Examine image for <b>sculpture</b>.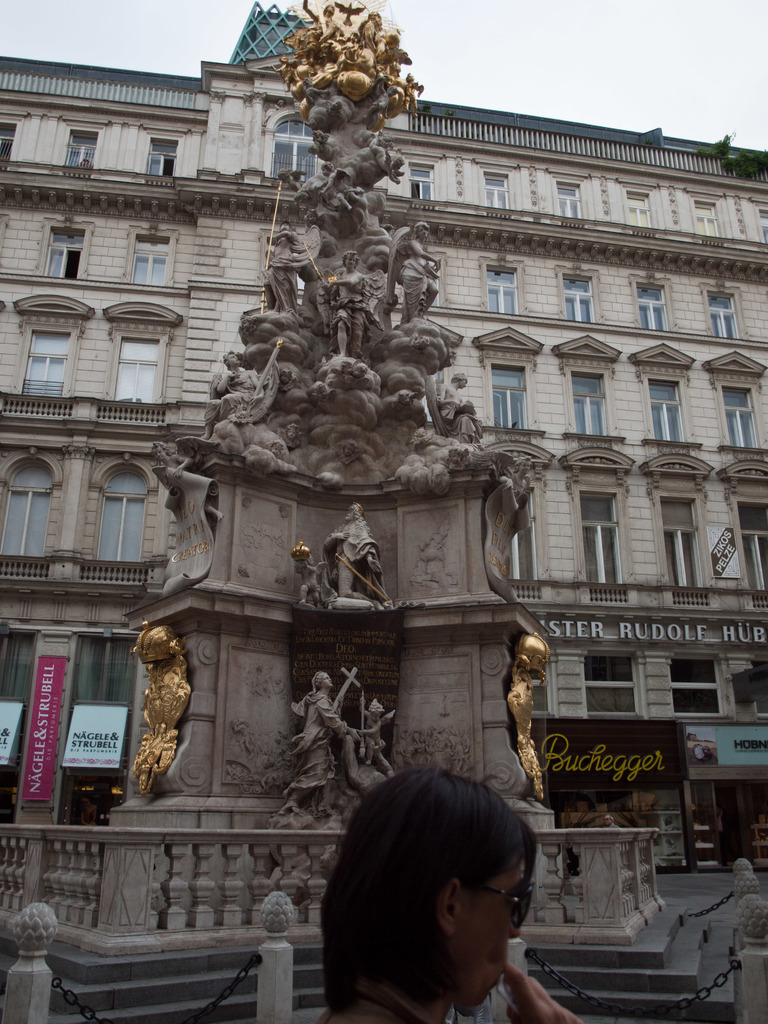
Examination result: 426 372 492 449.
